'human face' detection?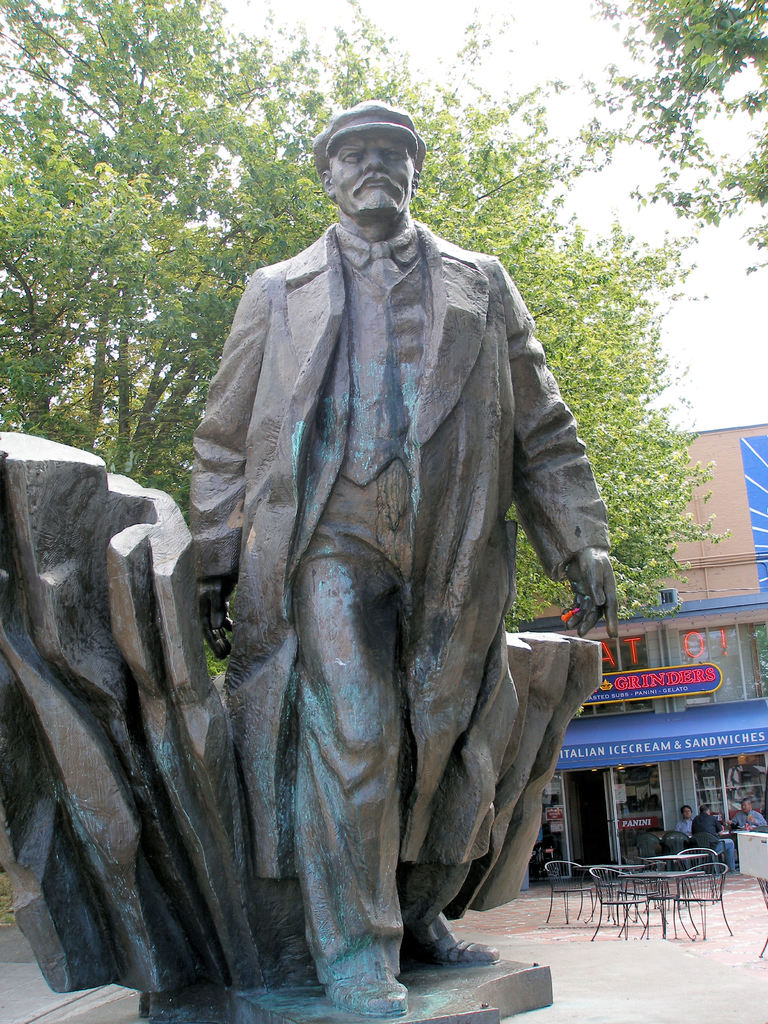
(x1=744, y1=803, x2=751, y2=814)
